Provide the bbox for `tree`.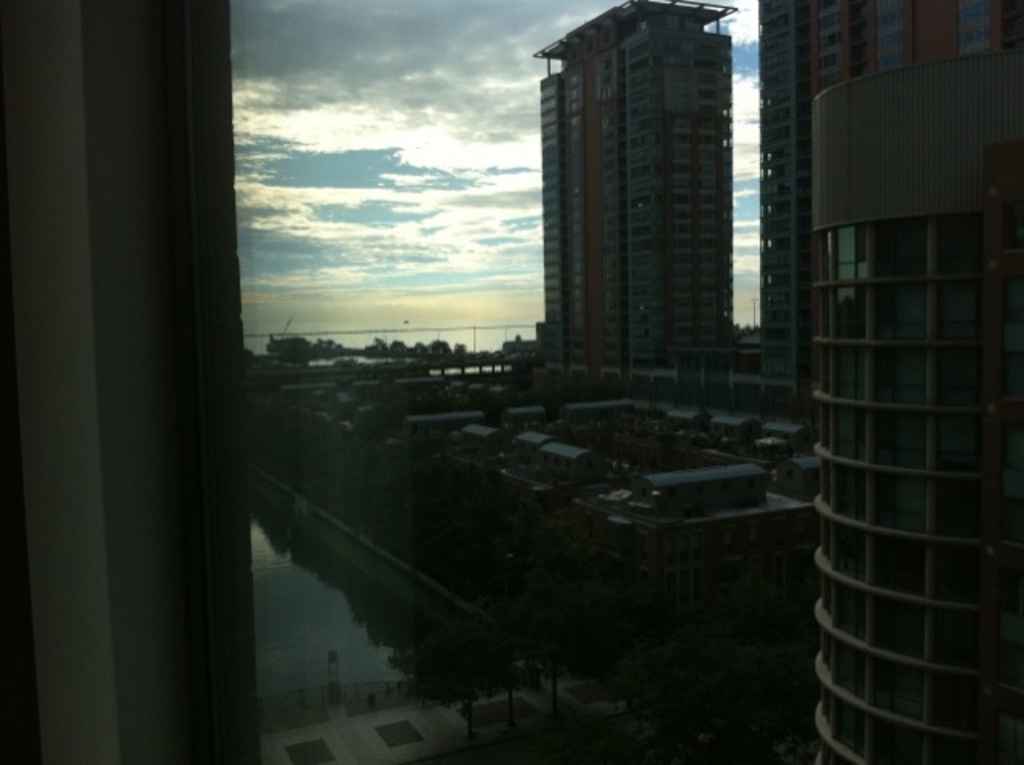
Rect(430, 342, 454, 360).
